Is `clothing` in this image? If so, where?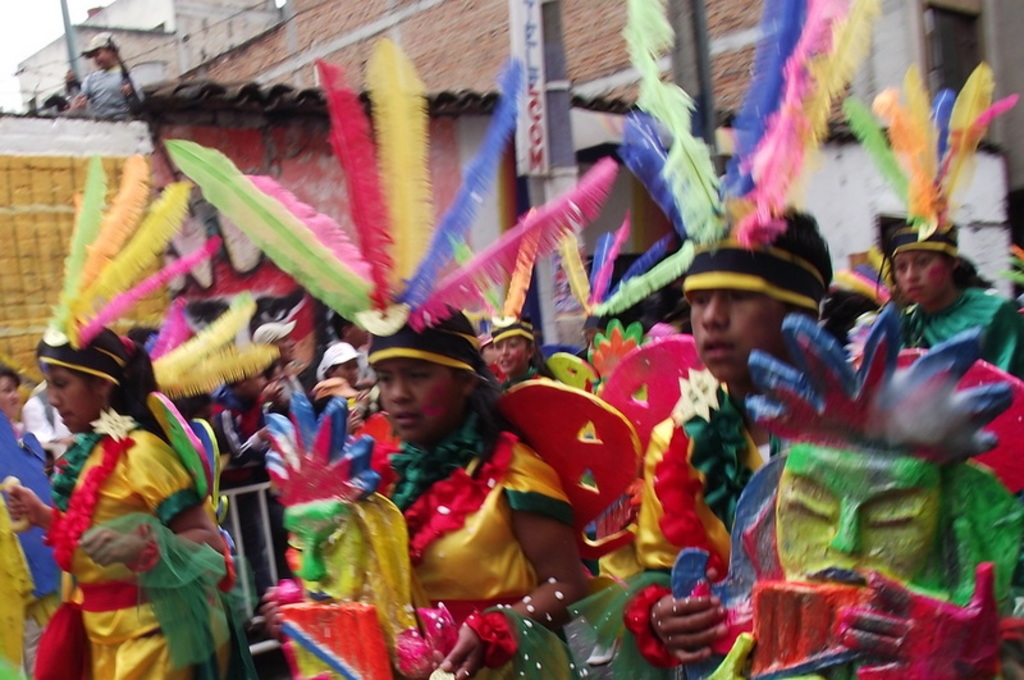
Yes, at [left=223, top=391, right=314, bottom=604].
